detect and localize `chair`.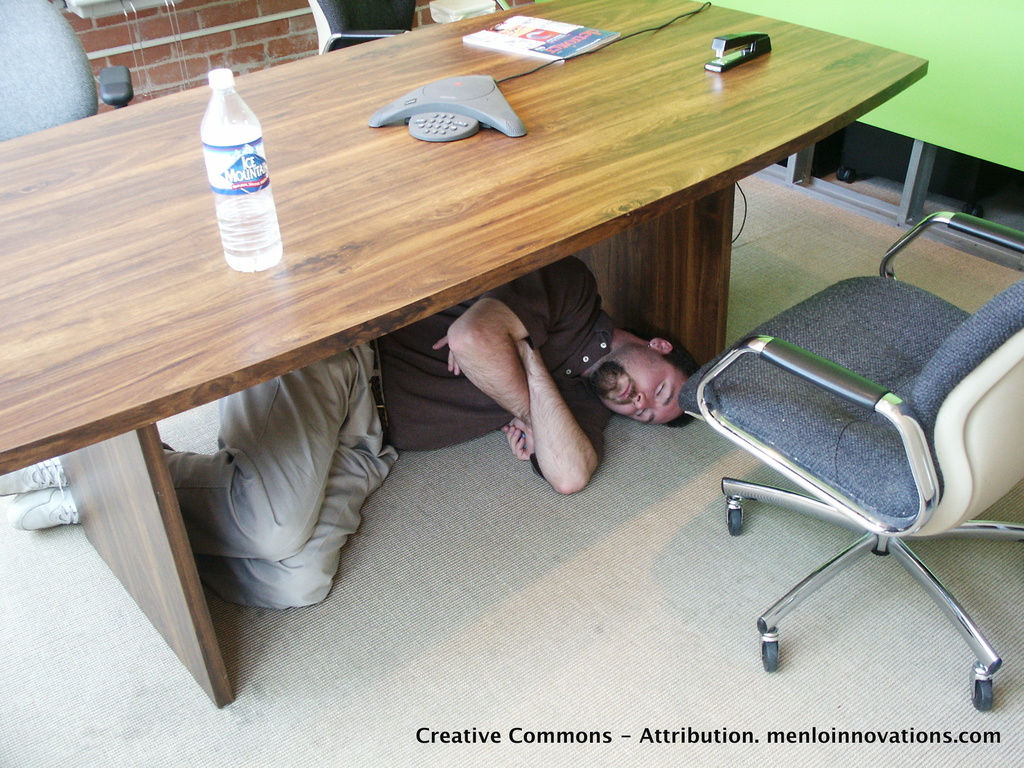
Localized at (x1=680, y1=218, x2=1023, y2=714).
